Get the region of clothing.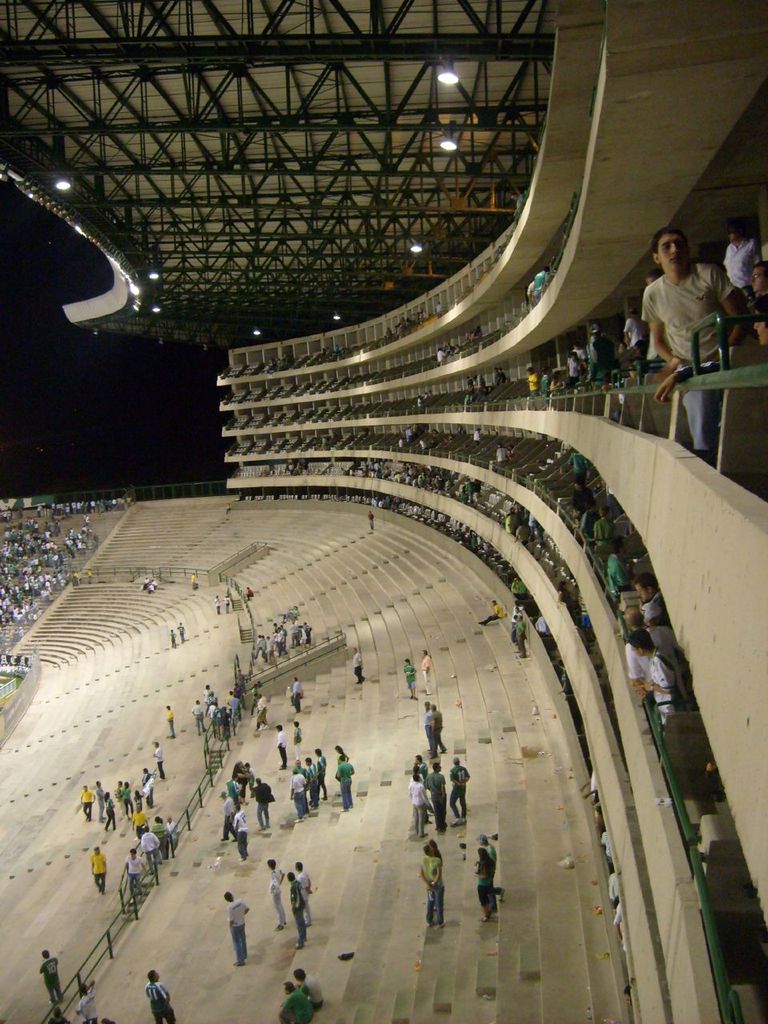
rect(152, 751, 170, 783).
